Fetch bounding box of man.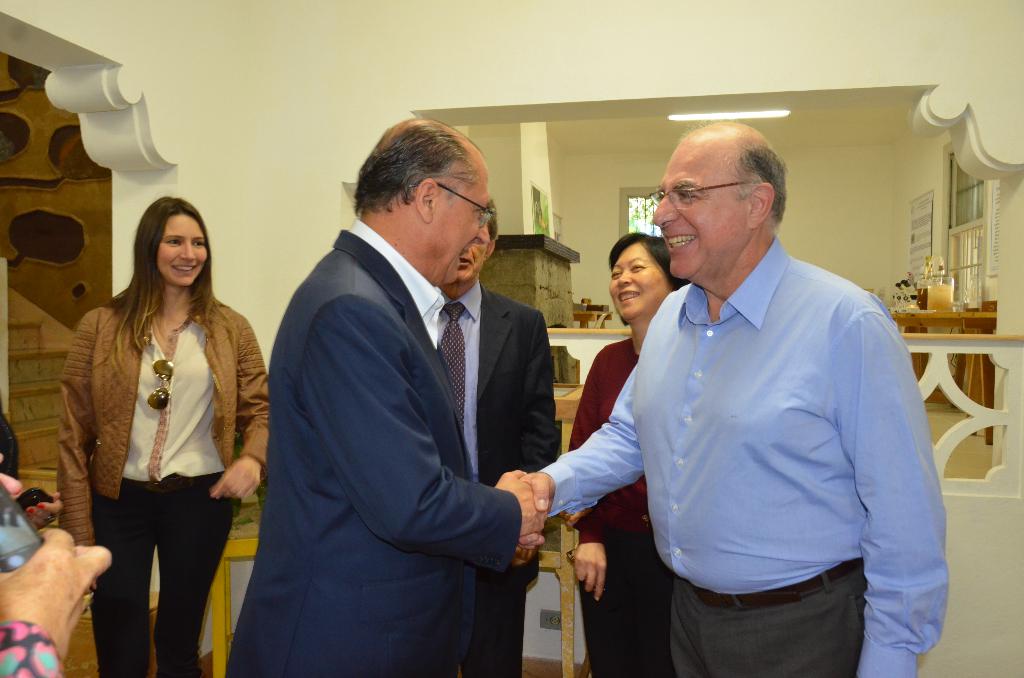
Bbox: 431,198,564,677.
